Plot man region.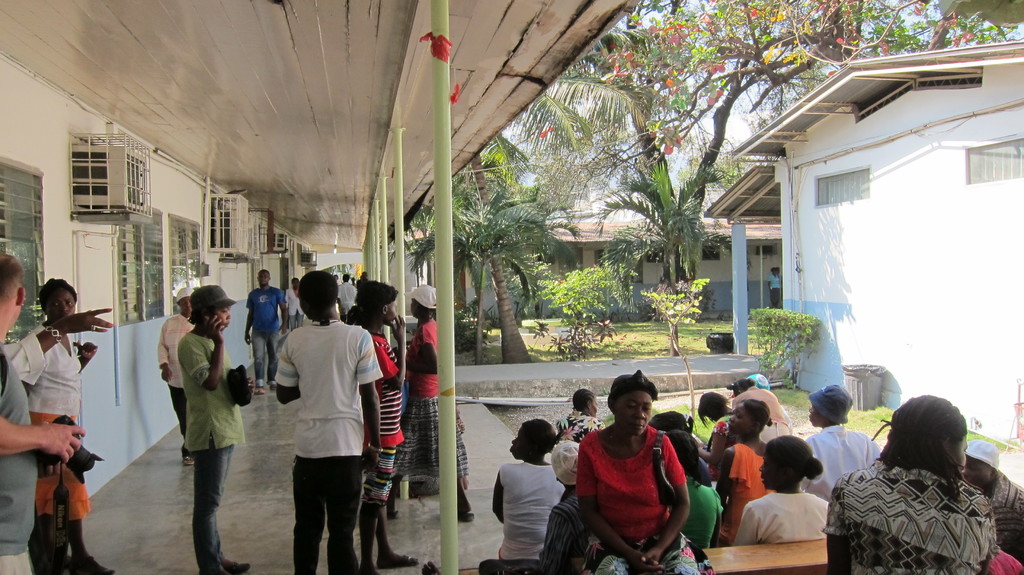
Plotted at locate(338, 275, 356, 323).
